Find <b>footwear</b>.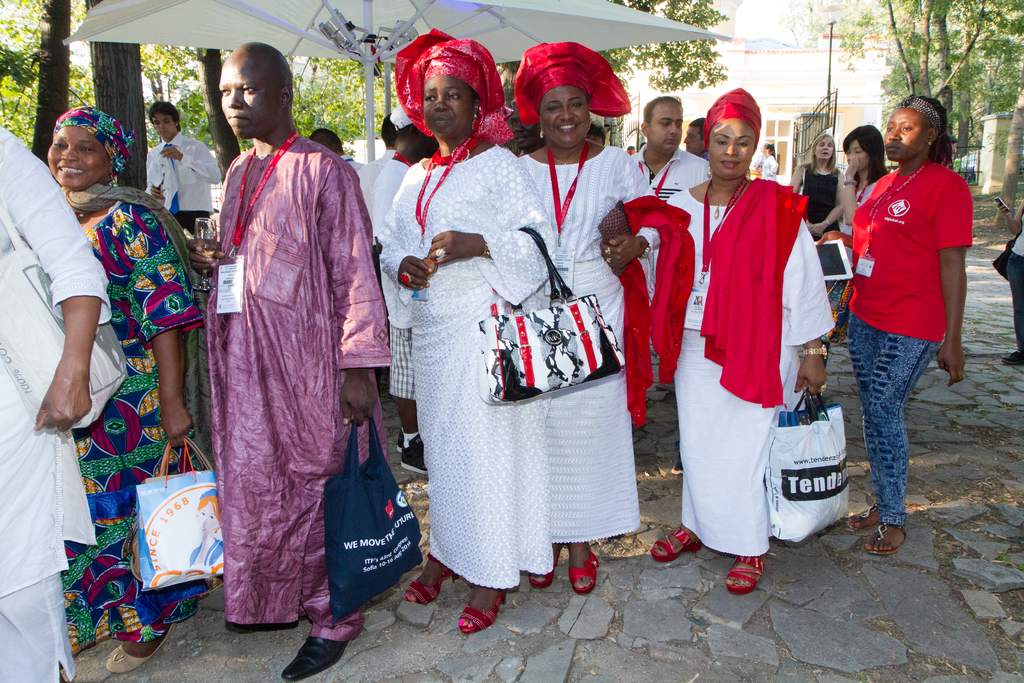
l=848, t=500, r=877, b=531.
